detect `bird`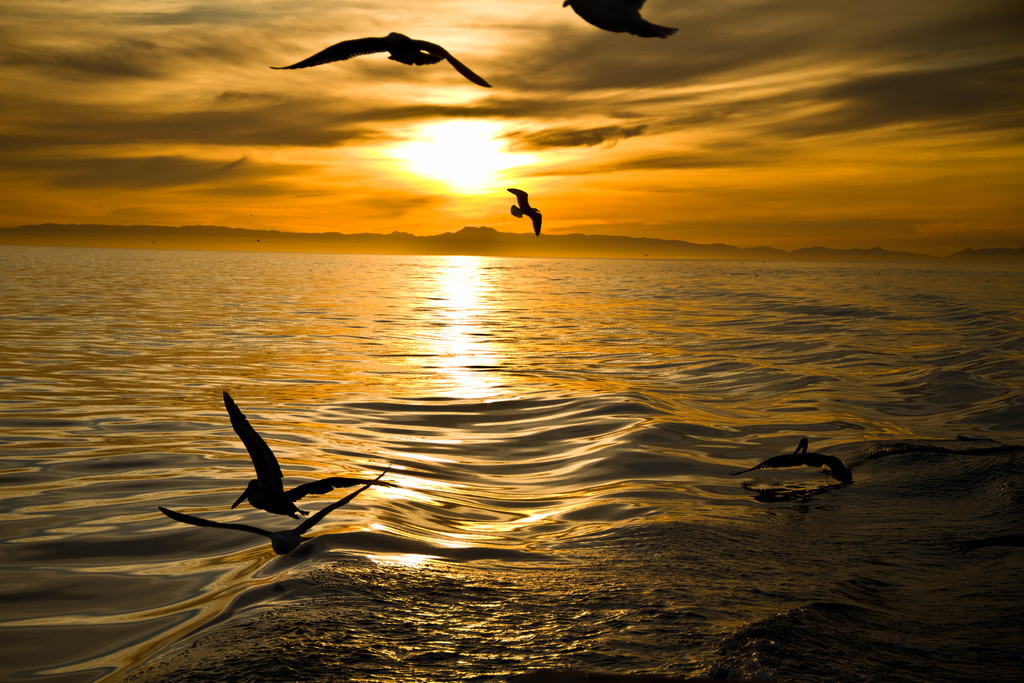
157 460 392 555
